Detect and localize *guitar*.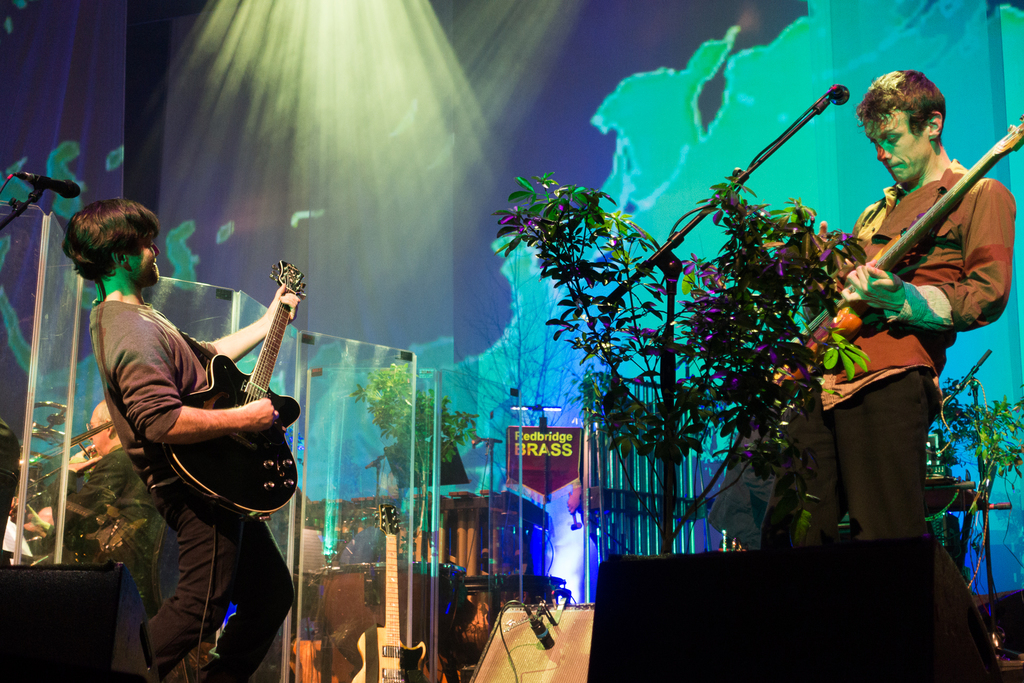
Localized at l=735, t=115, r=1023, b=400.
